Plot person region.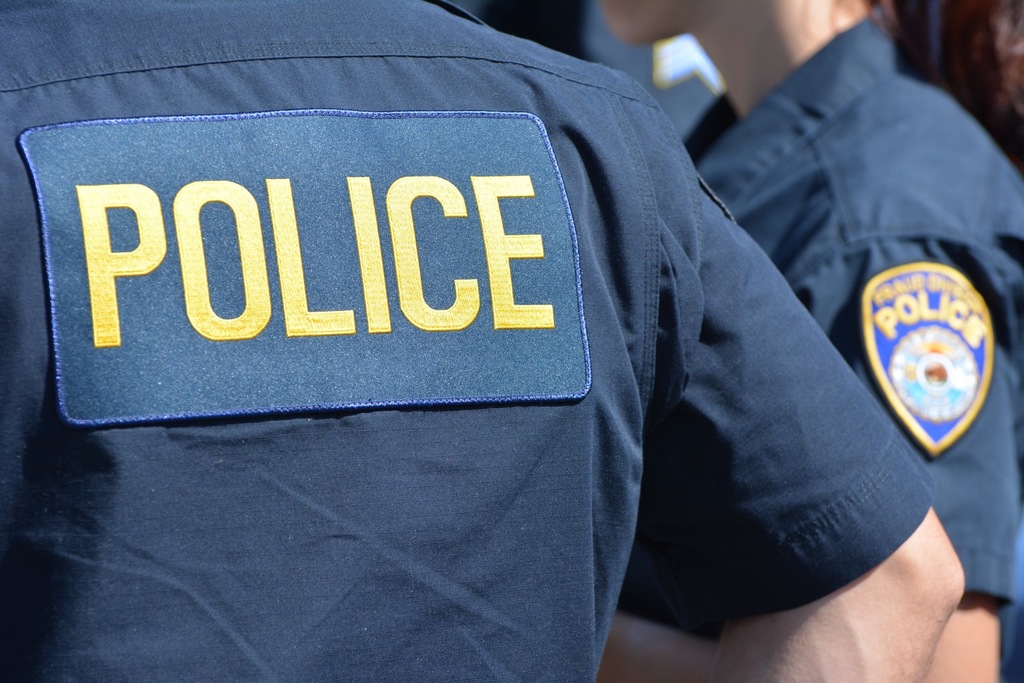
Plotted at select_region(596, 0, 1023, 682).
